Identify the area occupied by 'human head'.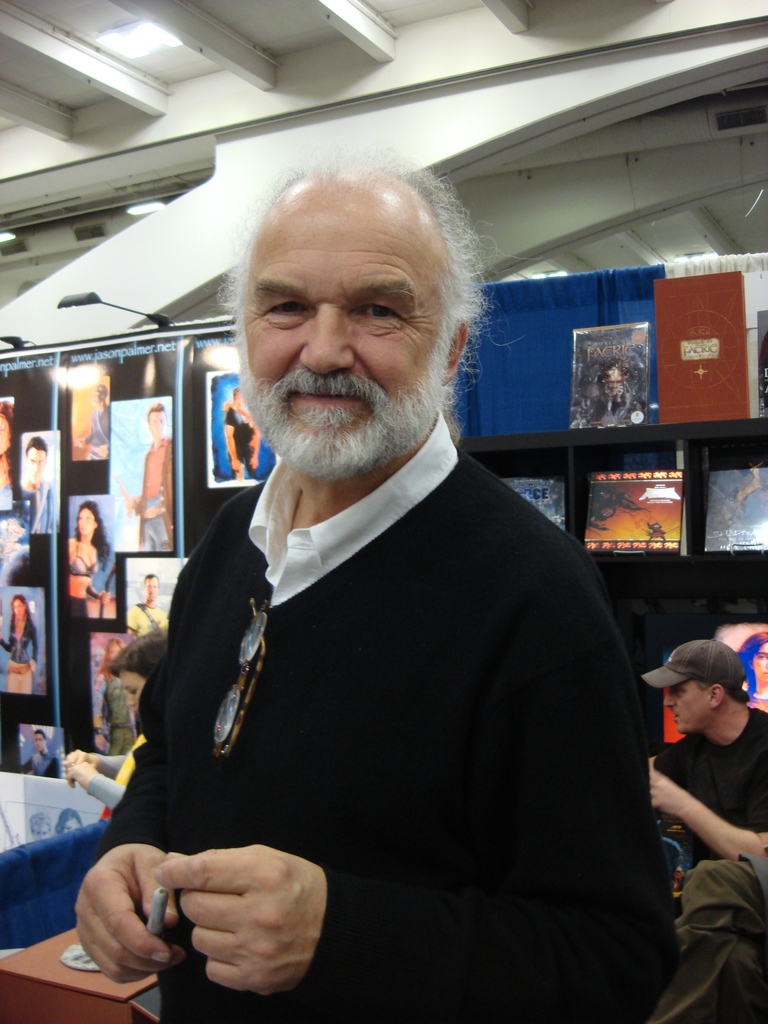
Area: bbox=(9, 597, 28, 616).
